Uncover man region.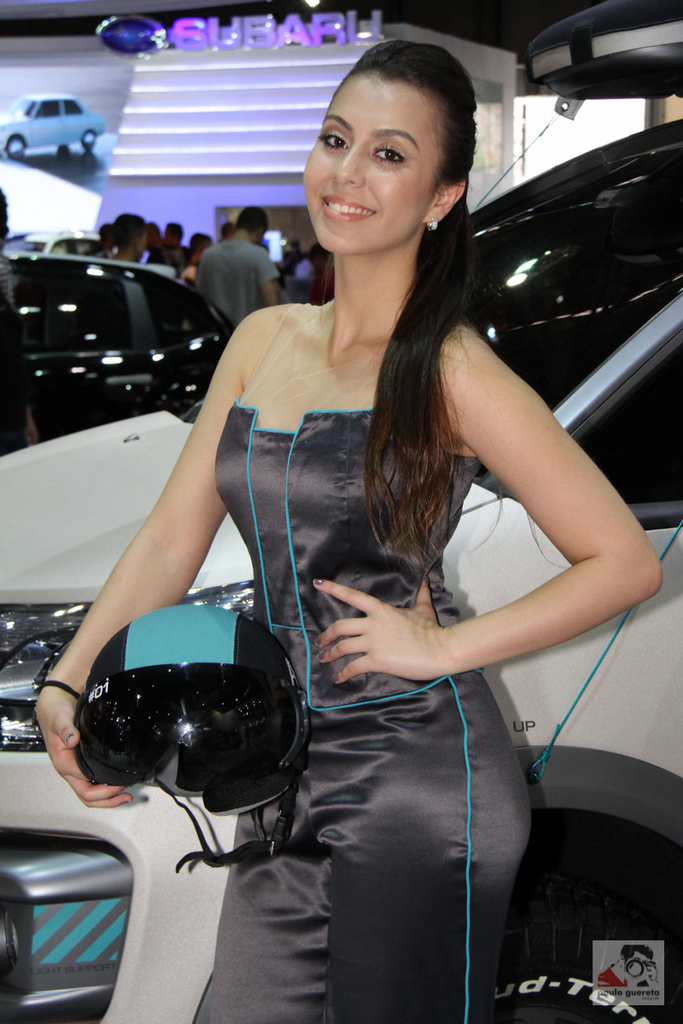
Uncovered: locate(112, 212, 143, 270).
